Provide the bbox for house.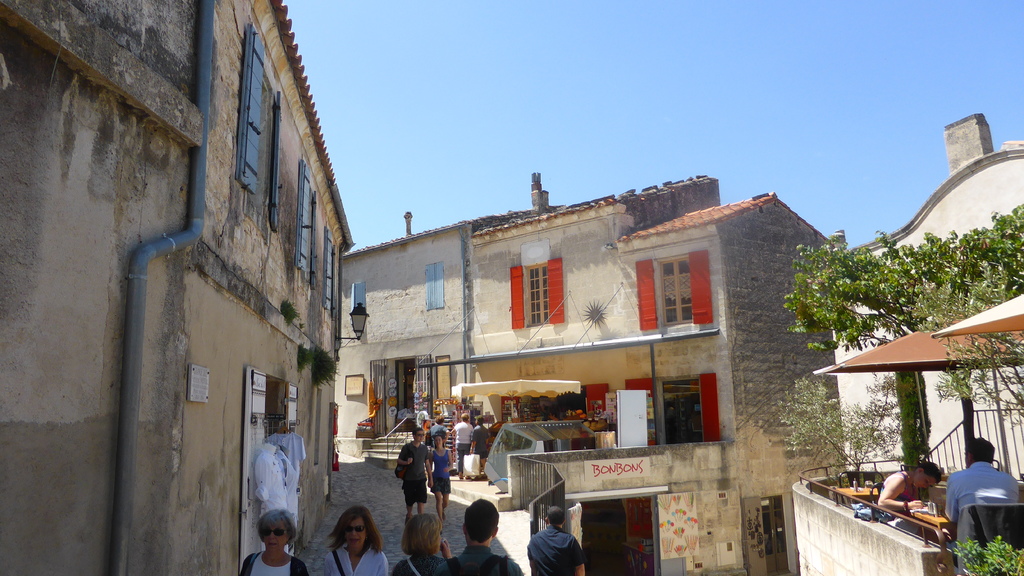
locate(326, 160, 854, 575).
